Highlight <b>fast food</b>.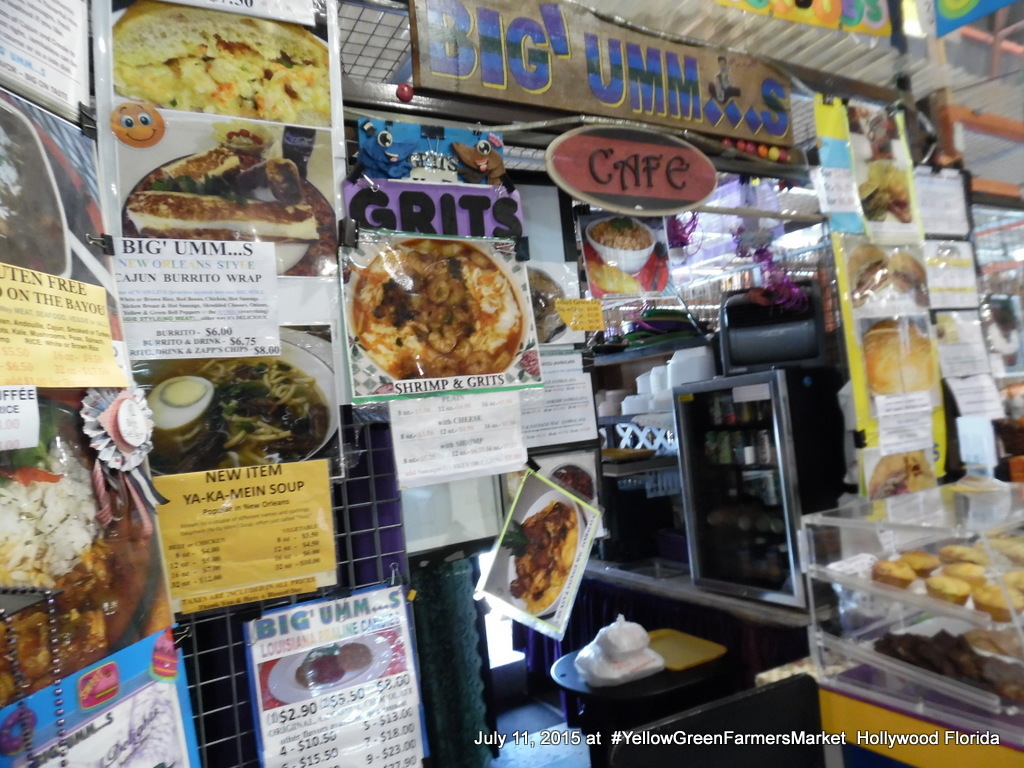
Highlighted region: x1=865 y1=315 x2=938 y2=400.
